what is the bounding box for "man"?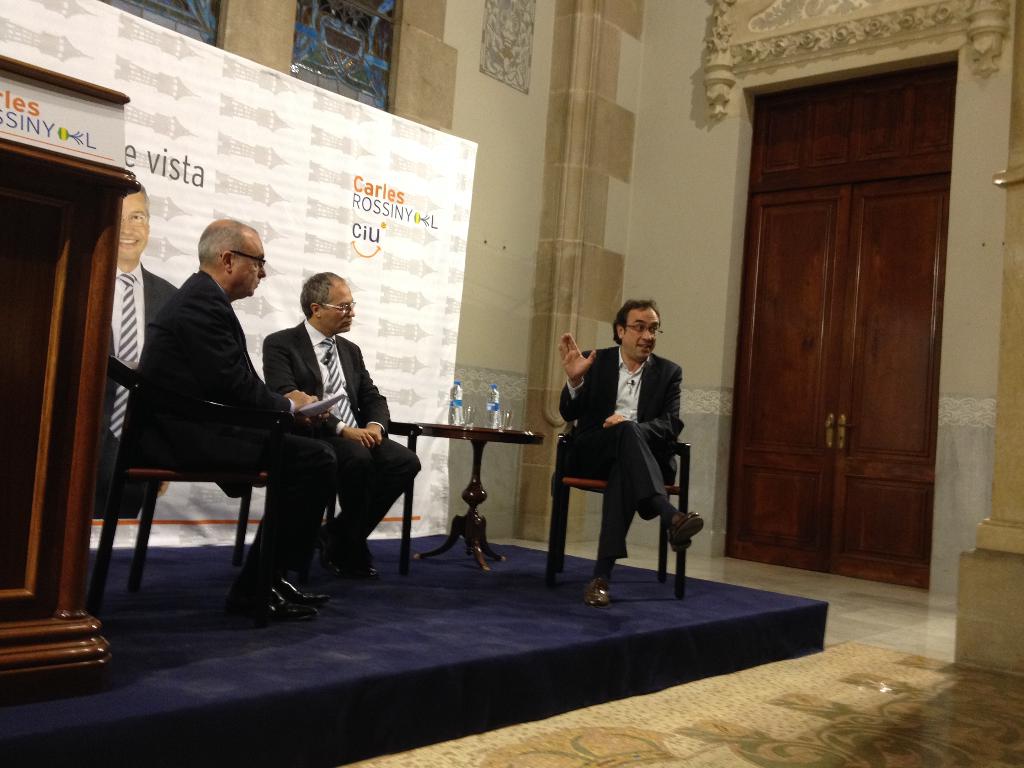
rect(98, 175, 190, 516).
